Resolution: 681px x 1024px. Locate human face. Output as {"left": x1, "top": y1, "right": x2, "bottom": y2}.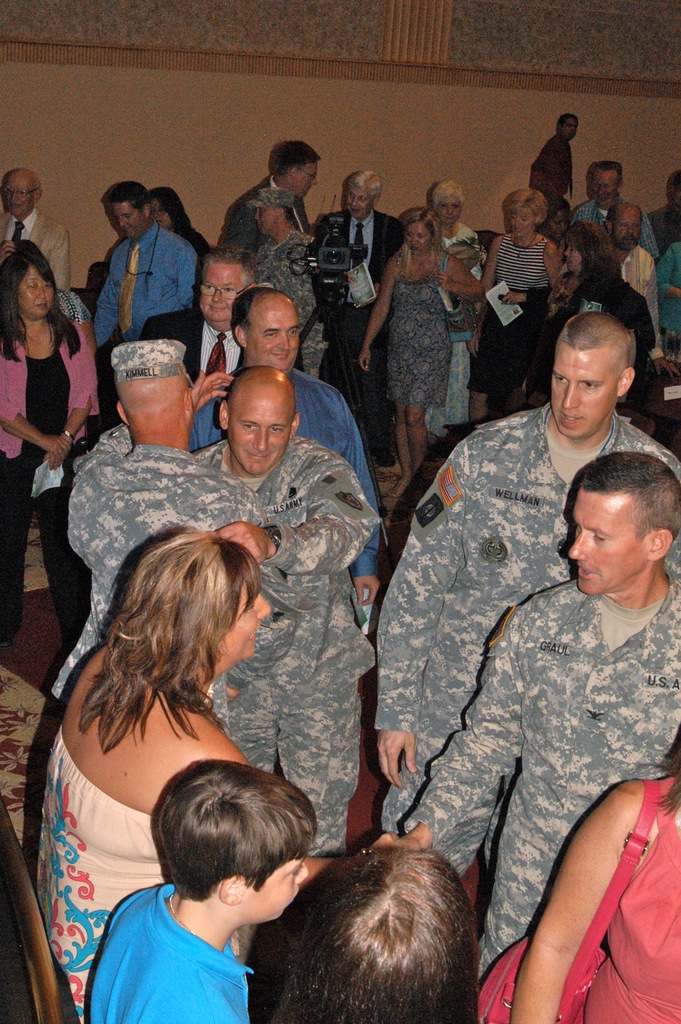
{"left": 1, "top": 183, "right": 37, "bottom": 221}.
